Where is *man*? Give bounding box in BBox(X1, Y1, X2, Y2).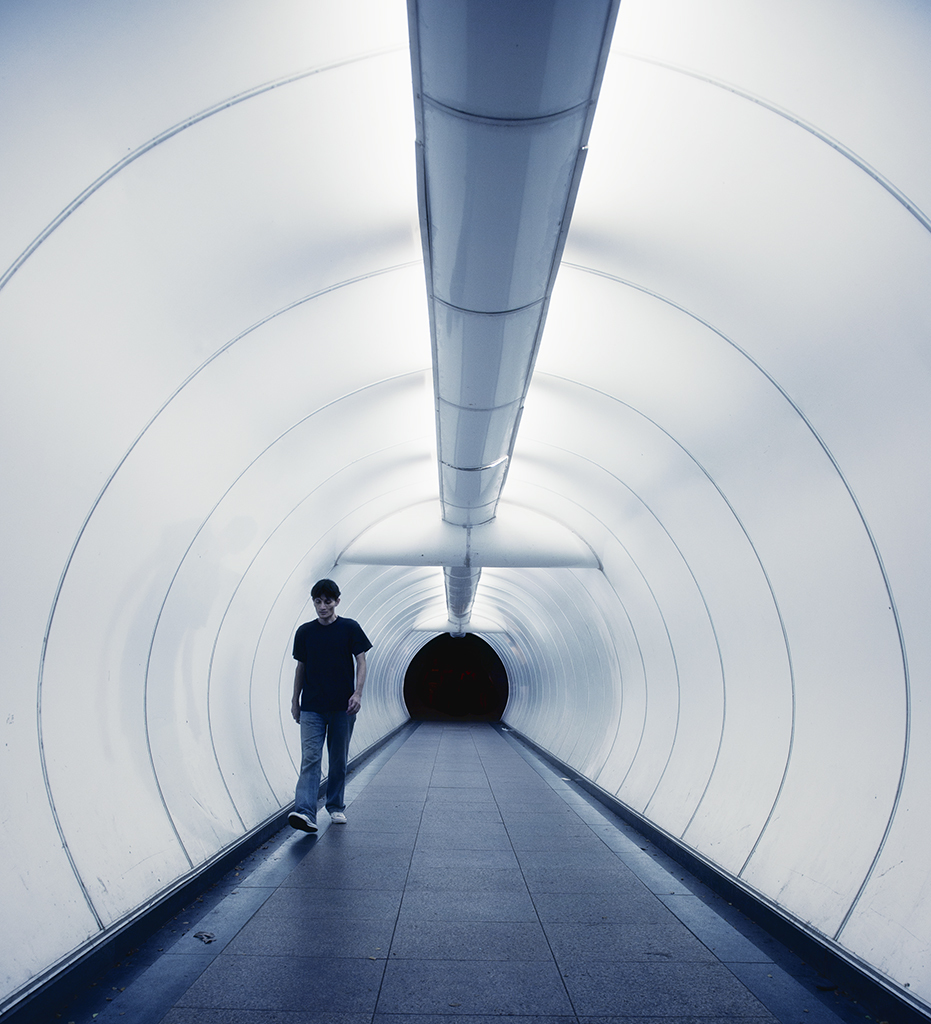
BBox(265, 567, 379, 855).
